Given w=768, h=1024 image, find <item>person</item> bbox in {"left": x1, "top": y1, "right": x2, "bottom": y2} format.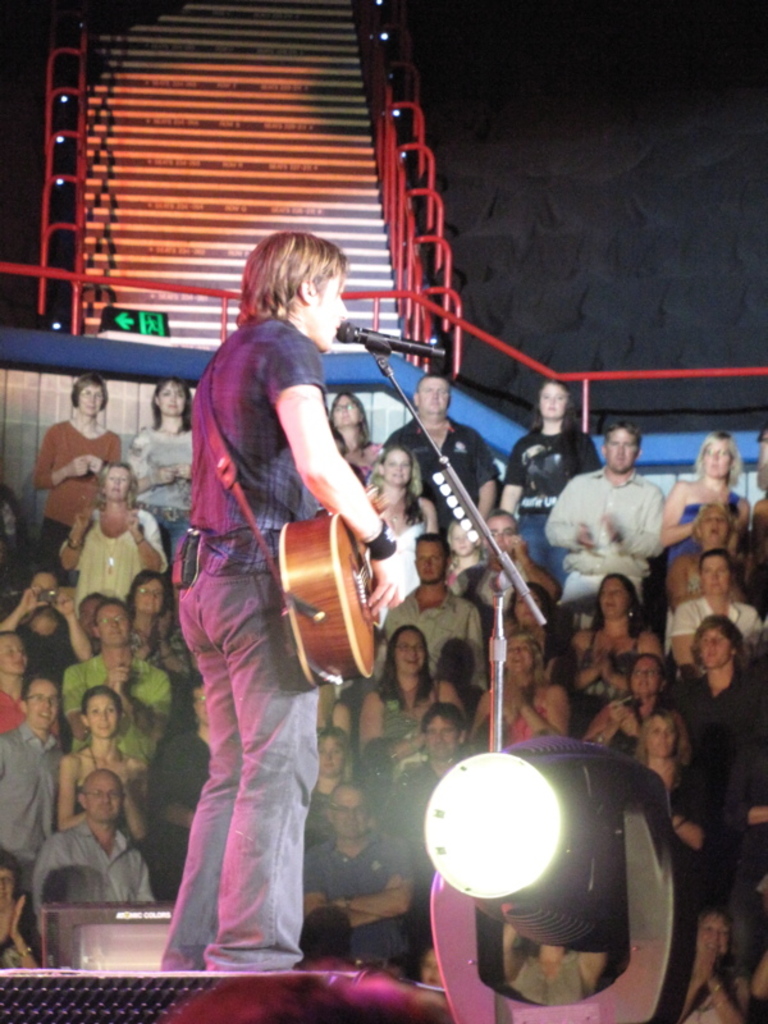
{"left": 372, "top": 443, "right": 442, "bottom": 591}.
